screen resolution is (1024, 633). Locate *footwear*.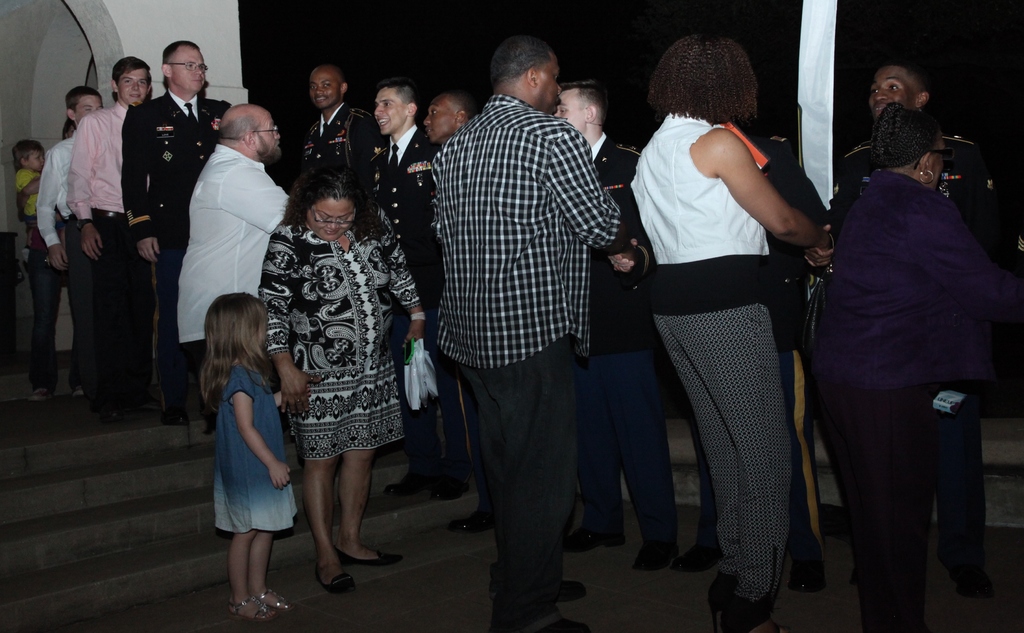
bbox(459, 506, 490, 531).
